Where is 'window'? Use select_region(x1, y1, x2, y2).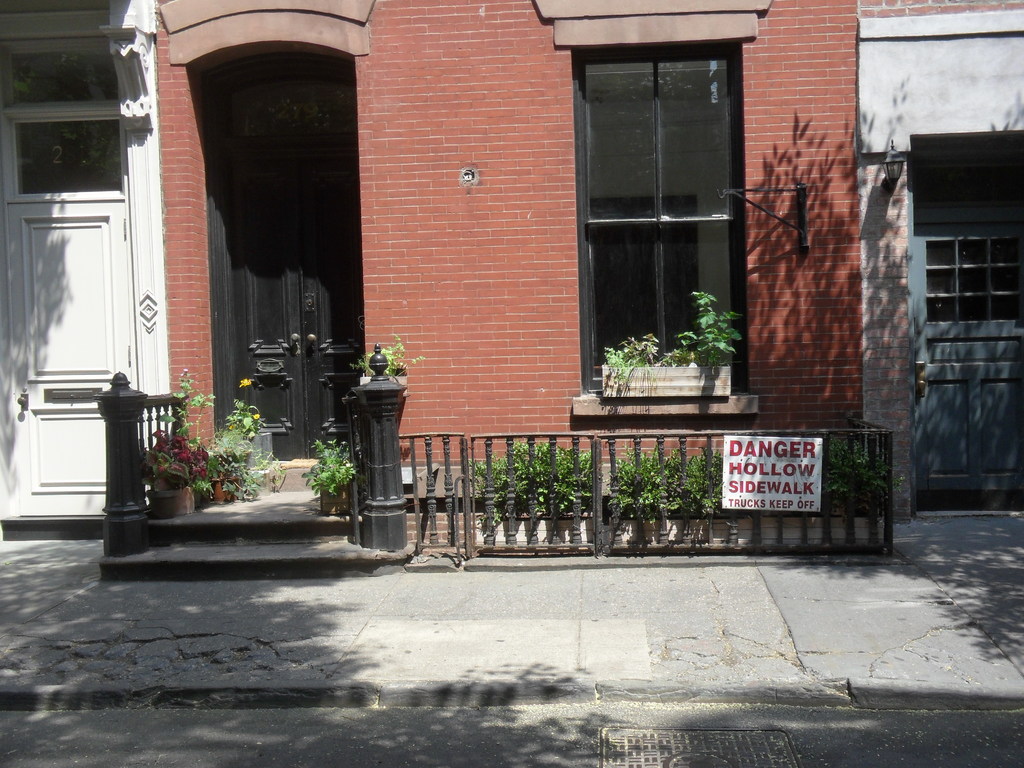
select_region(4, 35, 126, 197).
